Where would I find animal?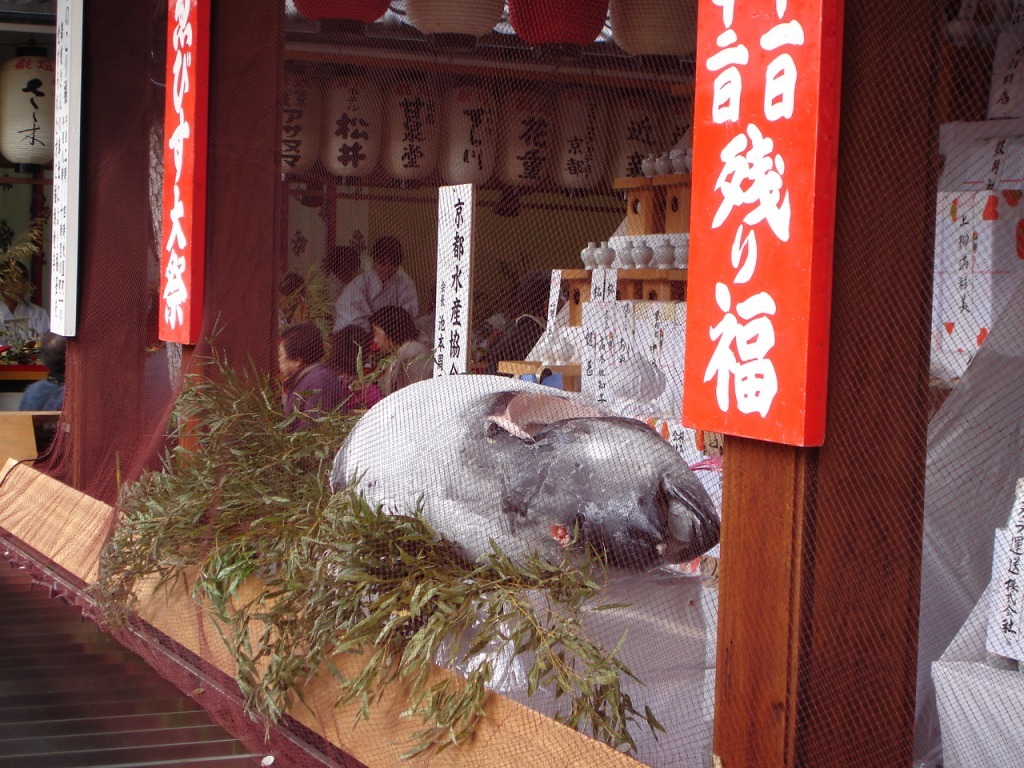
At [x1=330, y1=372, x2=723, y2=585].
